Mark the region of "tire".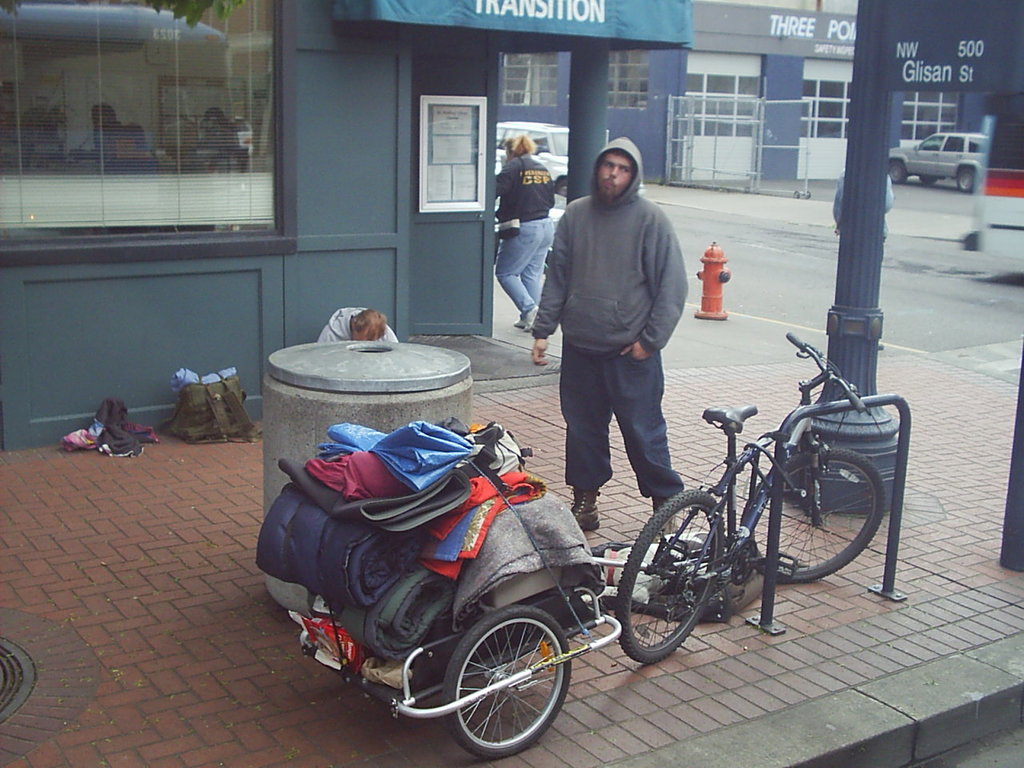
Region: 554, 180, 569, 199.
